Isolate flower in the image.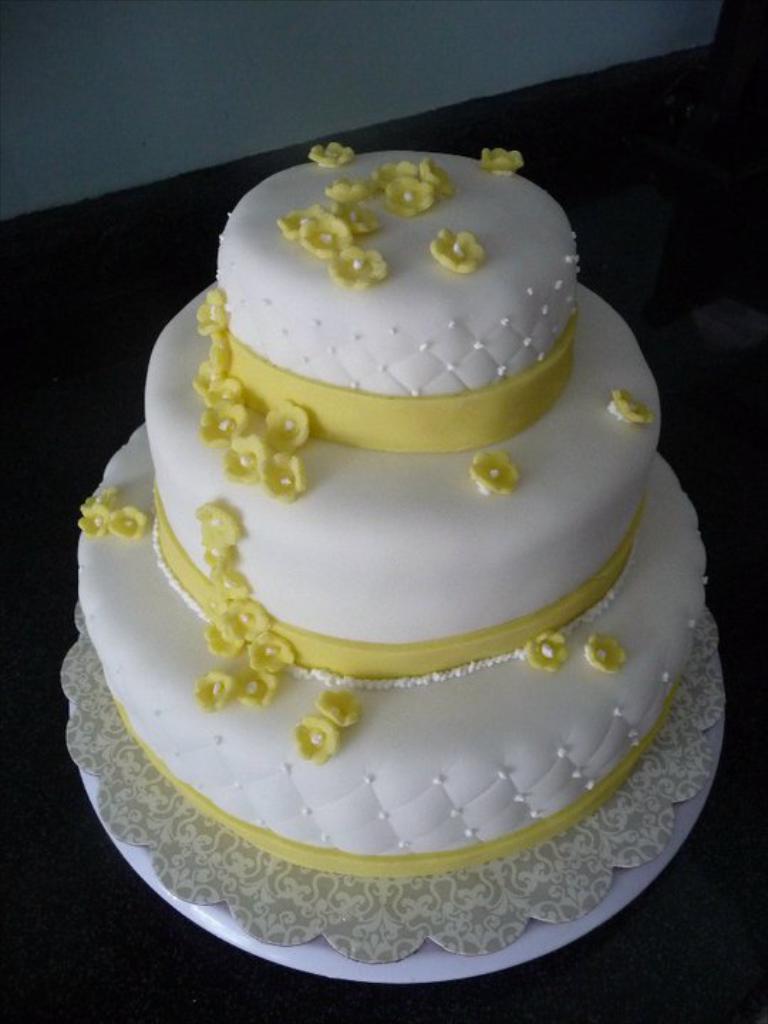
Isolated region: l=77, t=501, r=112, b=540.
